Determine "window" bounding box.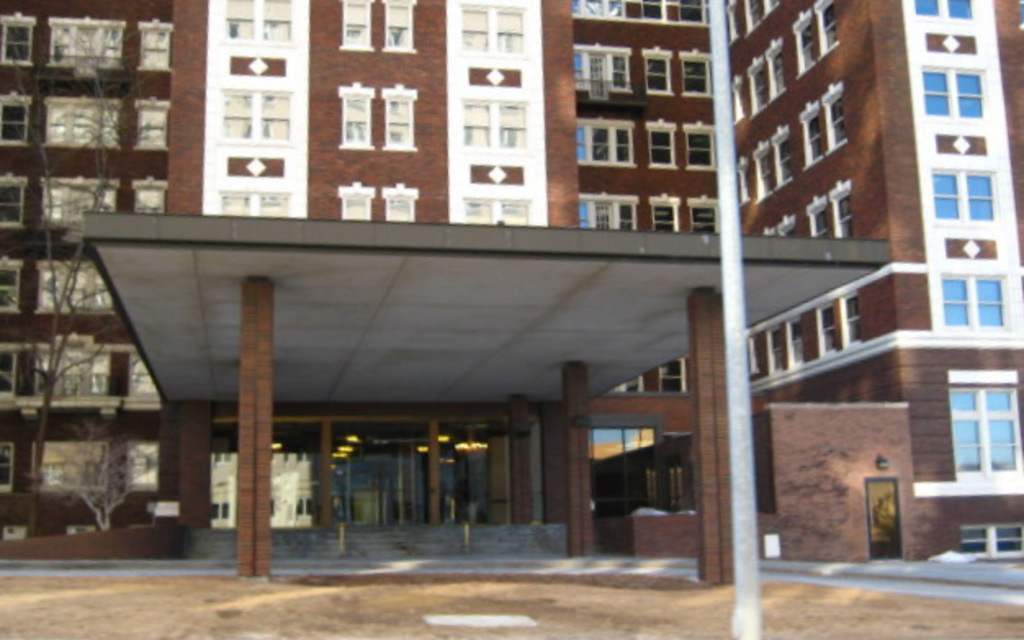
Determined: bbox(329, 178, 370, 216).
